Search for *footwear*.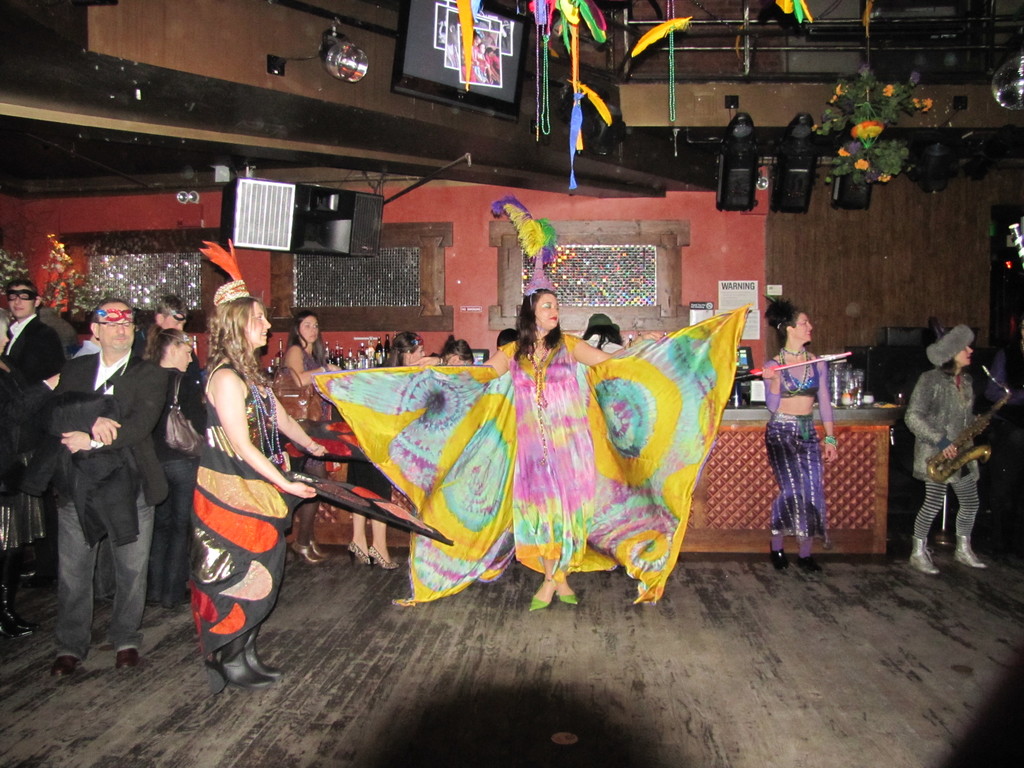
Found at box(50, 655, 79, 677).
